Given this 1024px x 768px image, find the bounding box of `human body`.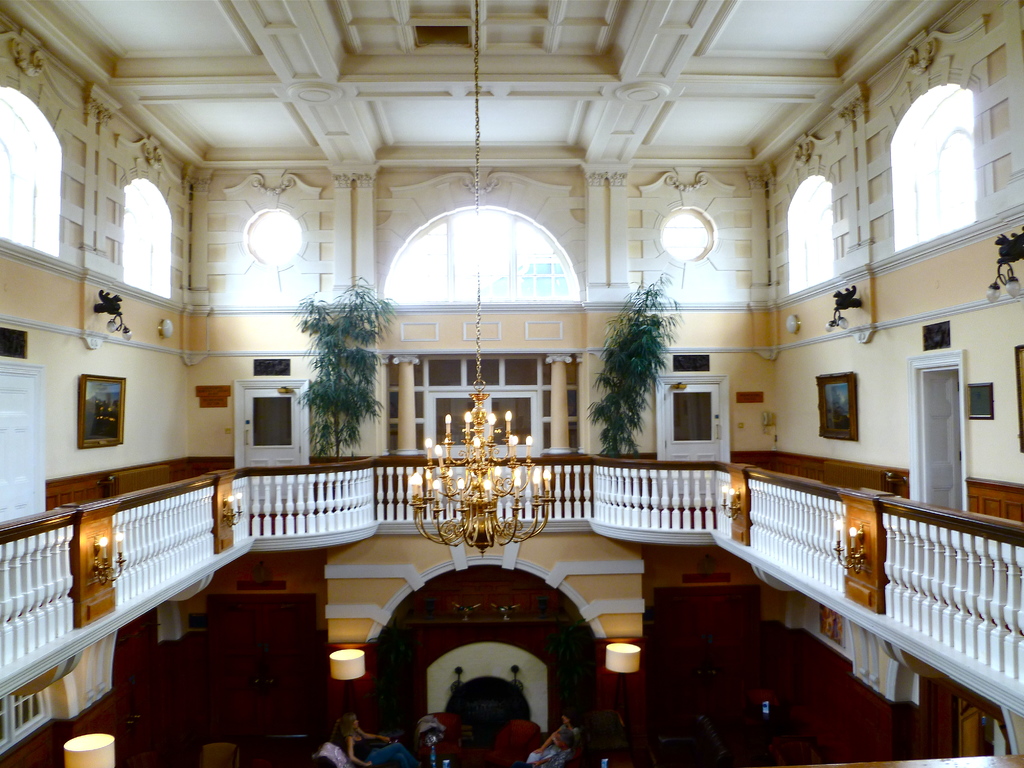
Rect(343, 715, 416, 767).
